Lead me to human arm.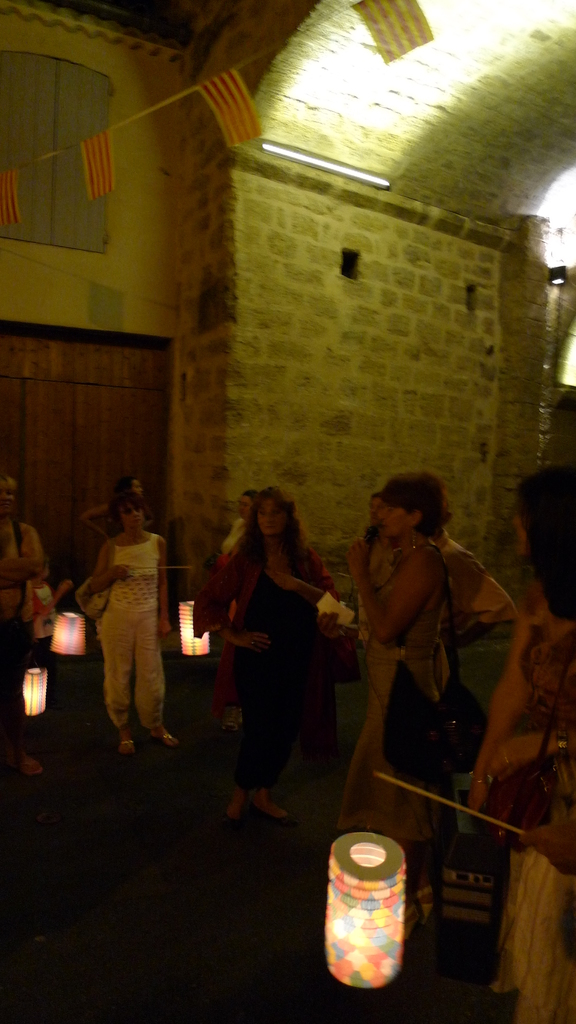
Lead to (80,504,111,541).
